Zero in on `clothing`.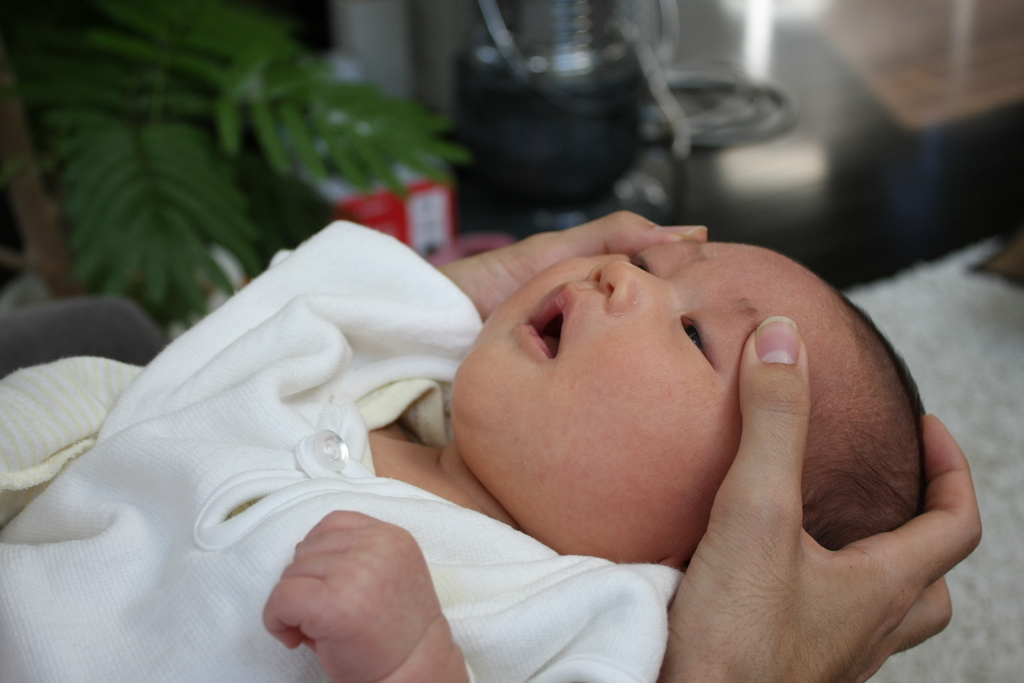
Zeroed in: Rect(0, 213, 684, 682).
